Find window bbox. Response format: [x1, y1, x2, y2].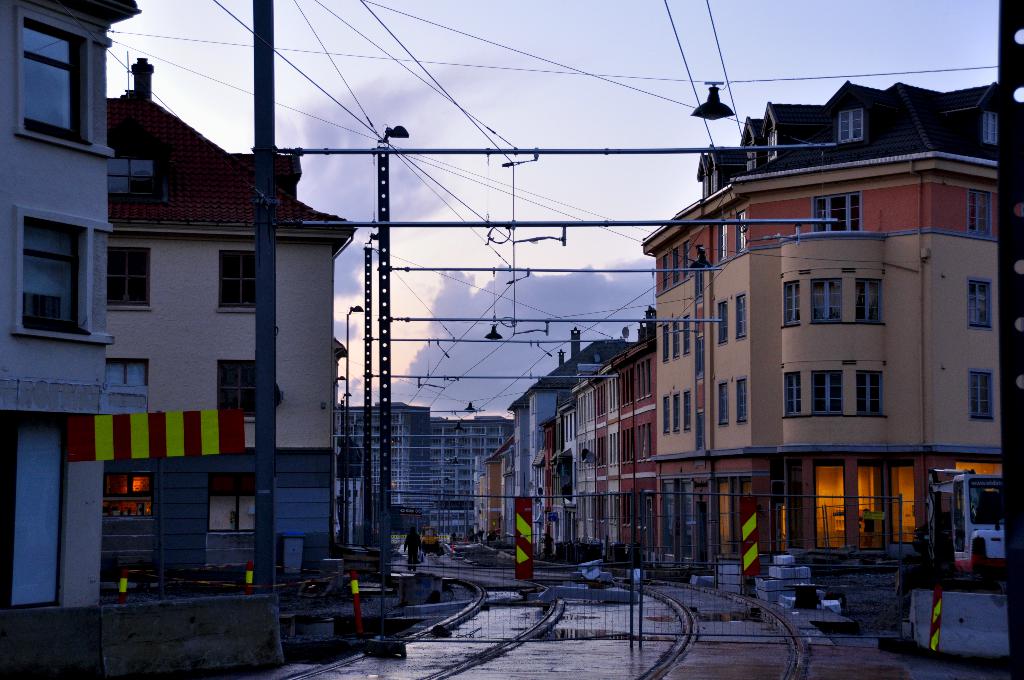
[658, 315, 692, 365].
